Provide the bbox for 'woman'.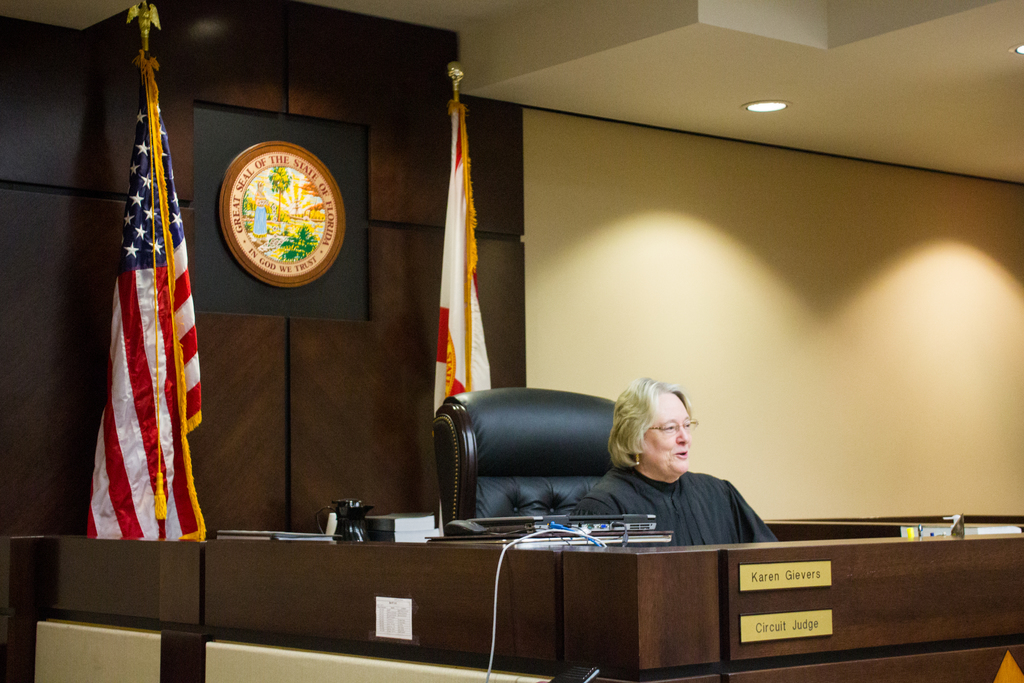
529,372,773,566.
